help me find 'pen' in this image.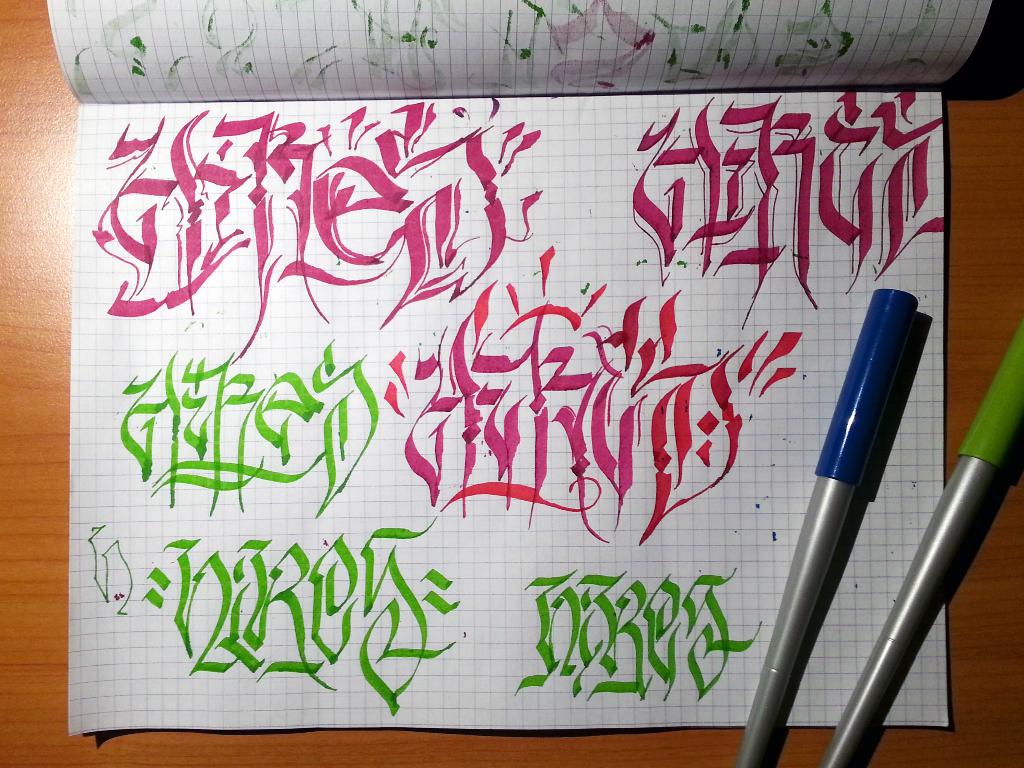
Found it: BBox(824, 315, 1023, 767).
